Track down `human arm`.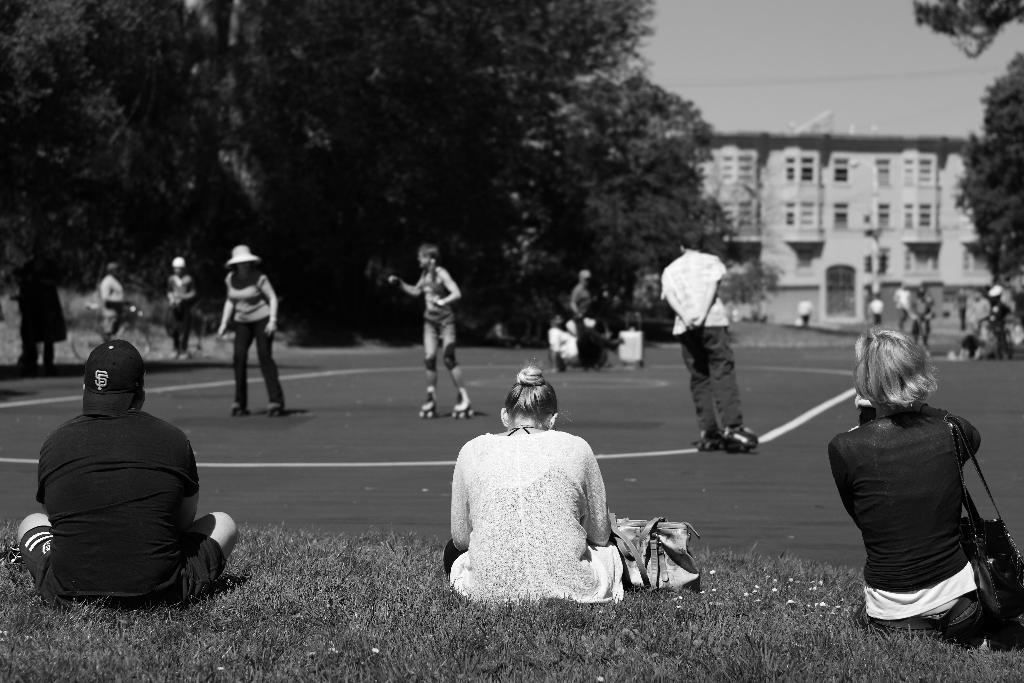
Tracked to box=[566, 283, 581, 320].
